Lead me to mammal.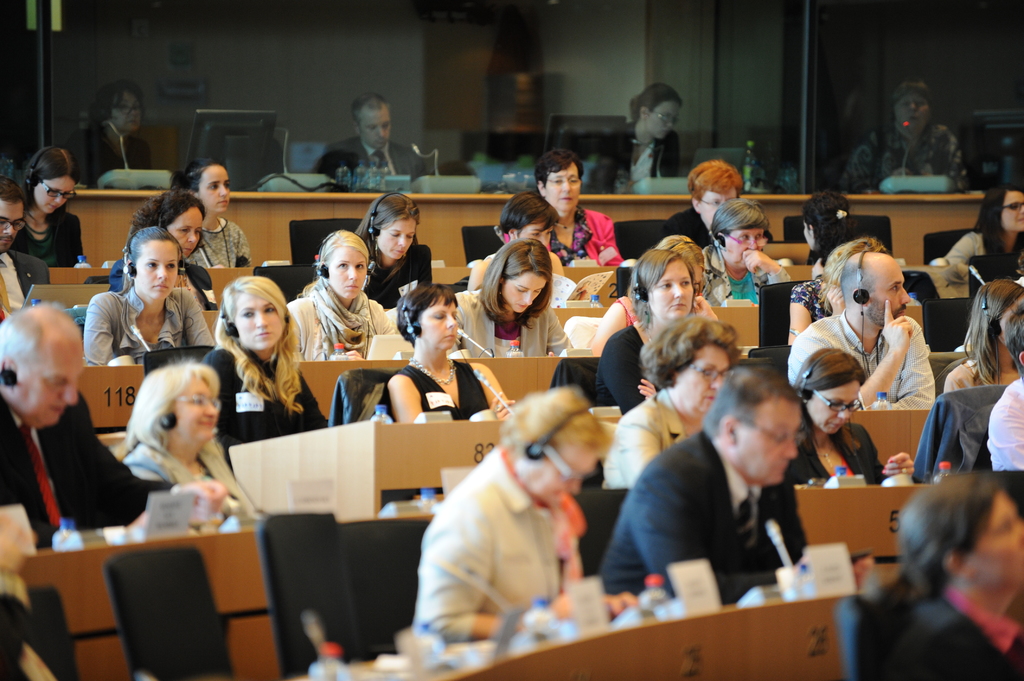
Lead to <region>287, 228, 394, 362</region>.
